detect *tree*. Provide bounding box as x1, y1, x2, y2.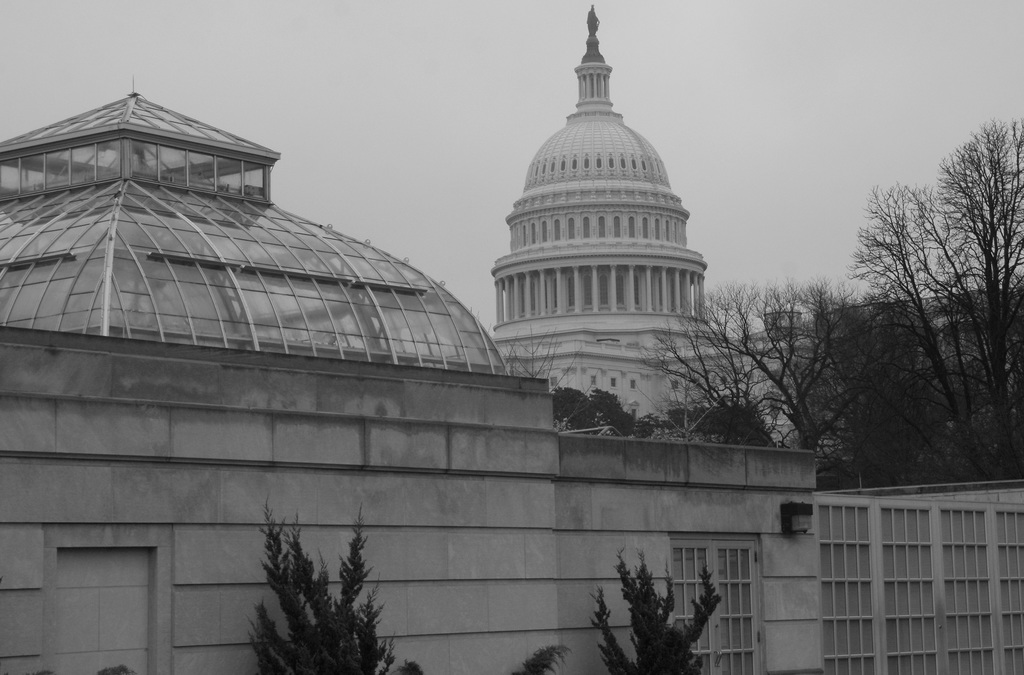
235, 538, 397, 666.
